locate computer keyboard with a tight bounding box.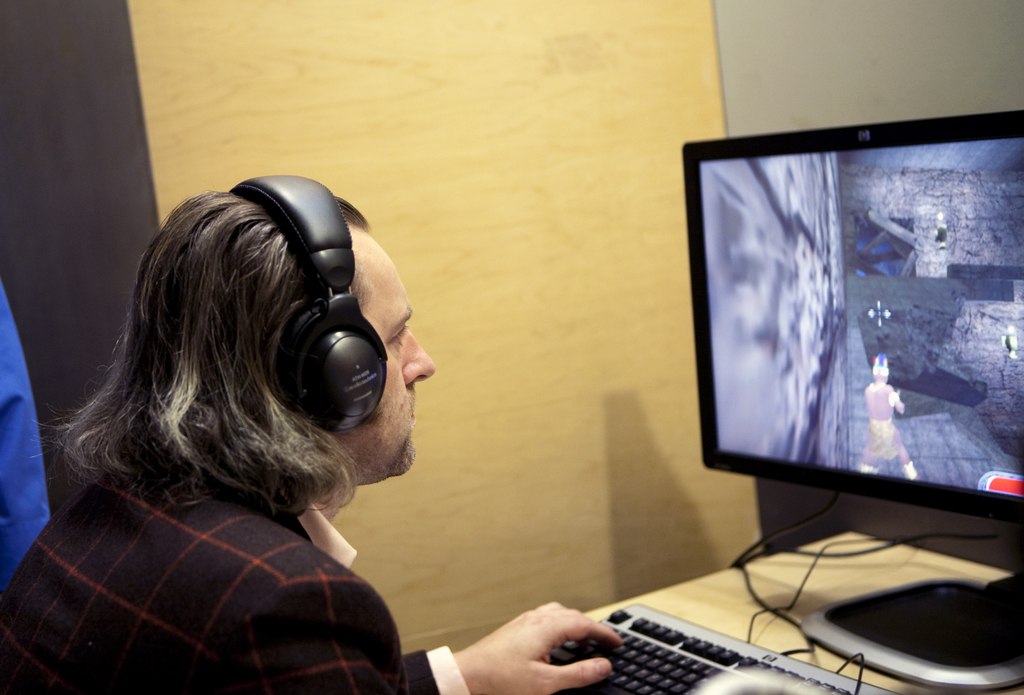
x1=554, y1=599, x2=905, y2=694.
